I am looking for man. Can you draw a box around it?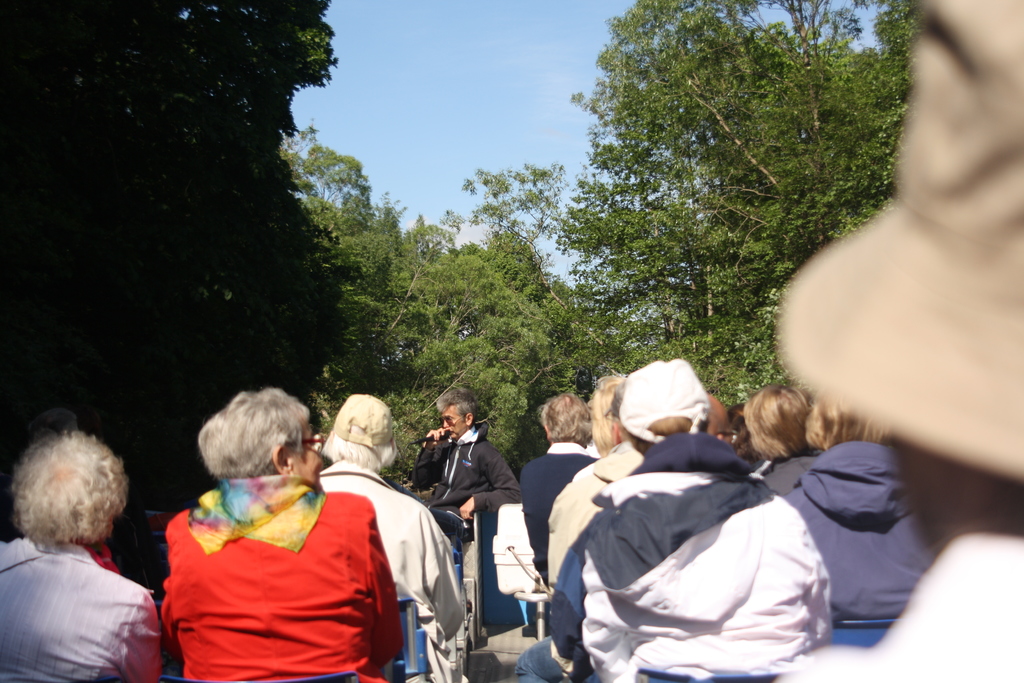
Sure, the bounding box is l=529, t=370, r=633, b=580.
